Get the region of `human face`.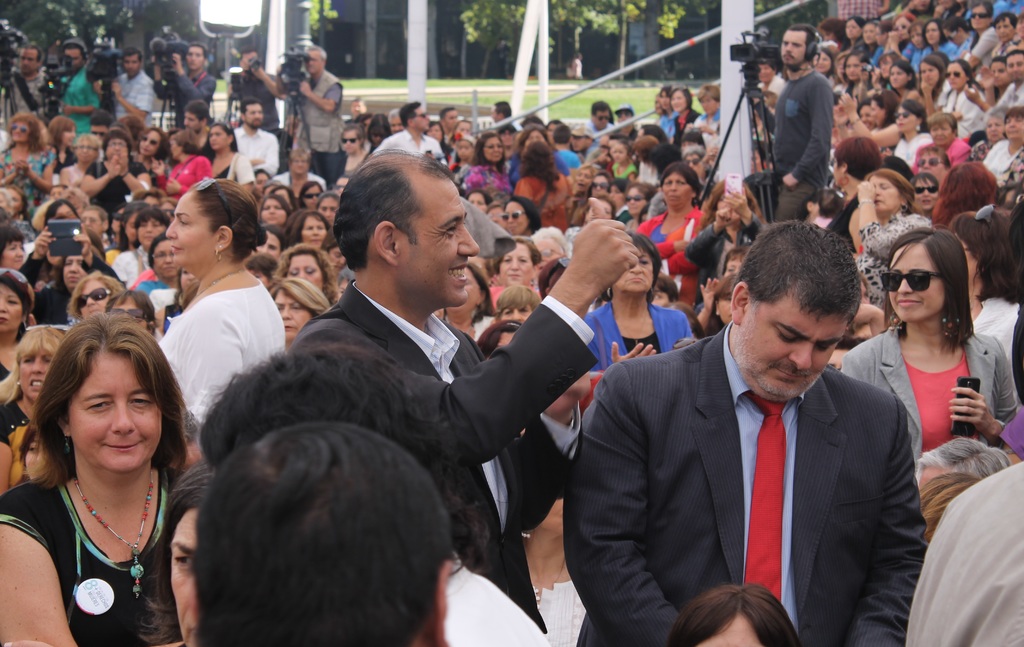
bbox=[168, 191, 216, 266].
